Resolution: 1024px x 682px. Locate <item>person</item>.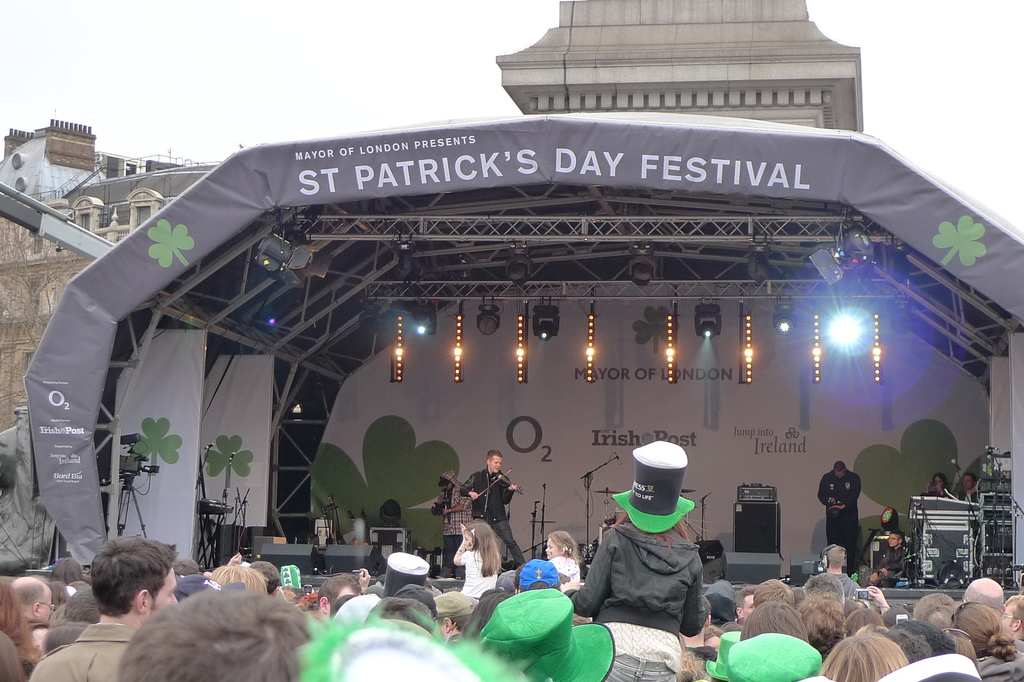
region(455, 451, 524, 562).
